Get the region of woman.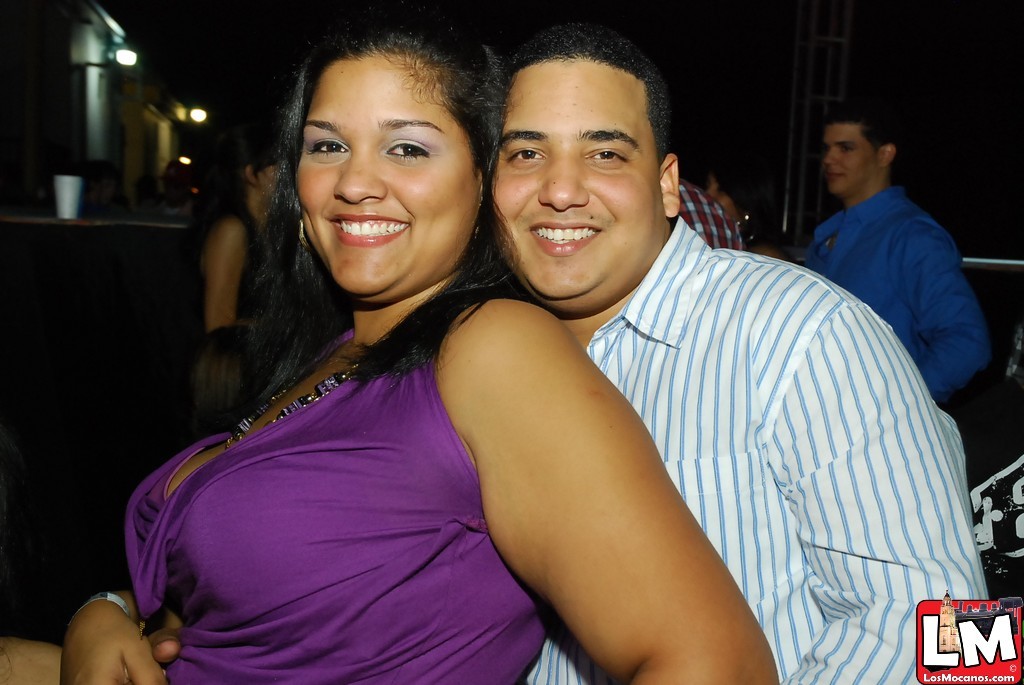
183,113,296,334.
